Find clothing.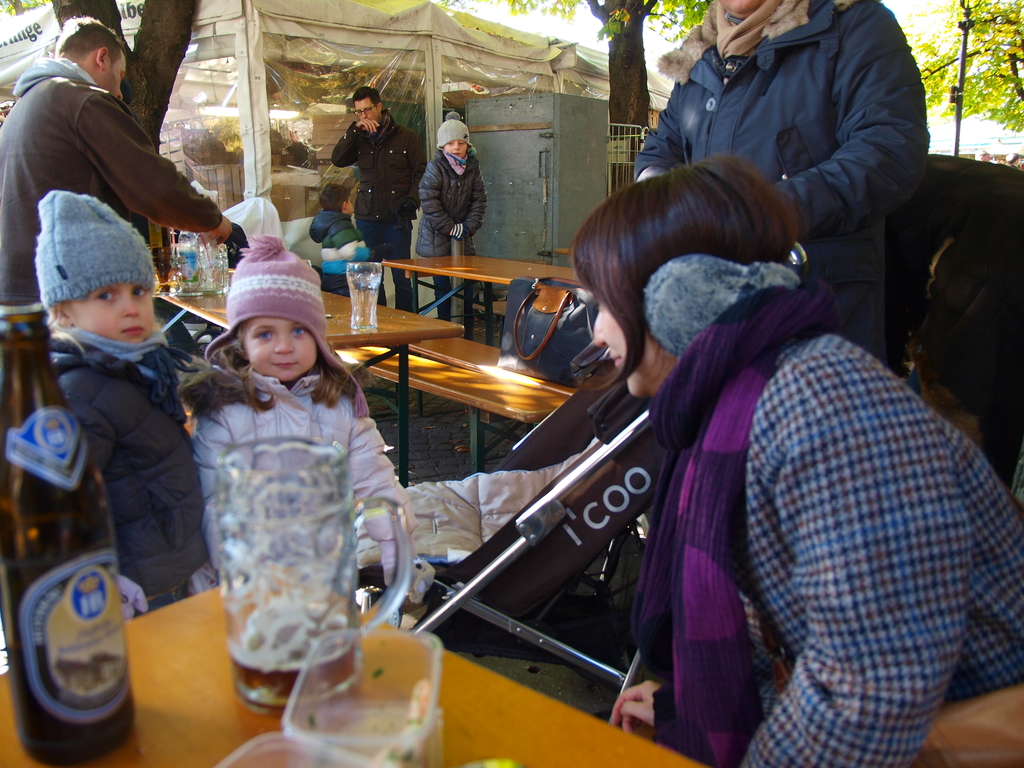
l=33, t=188, r=221, b=605.
